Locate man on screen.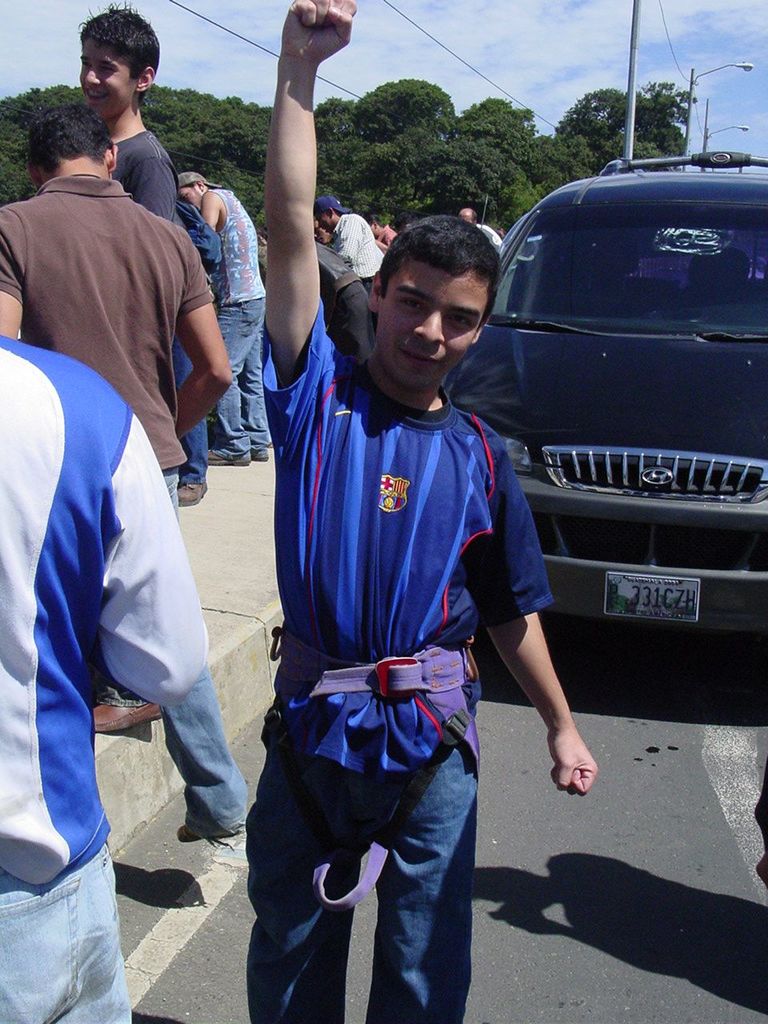
On screen at x1=0, y1=100, x2=230, y2=738.
